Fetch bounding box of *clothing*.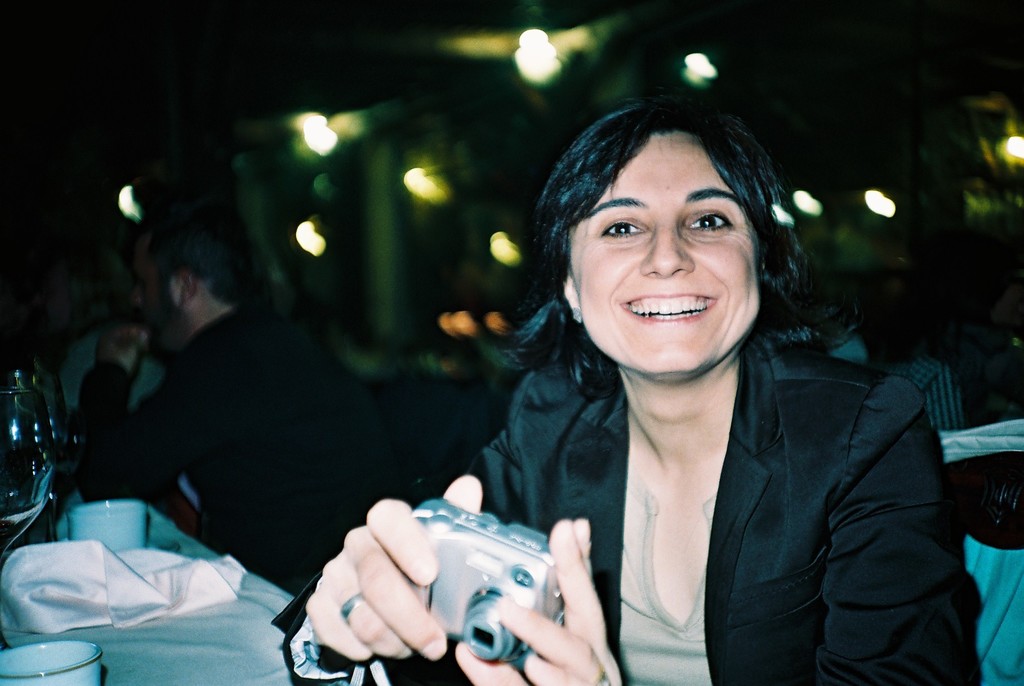
Bbox: pyautogui.locateOnScreen(331, 208, 953, 685).
